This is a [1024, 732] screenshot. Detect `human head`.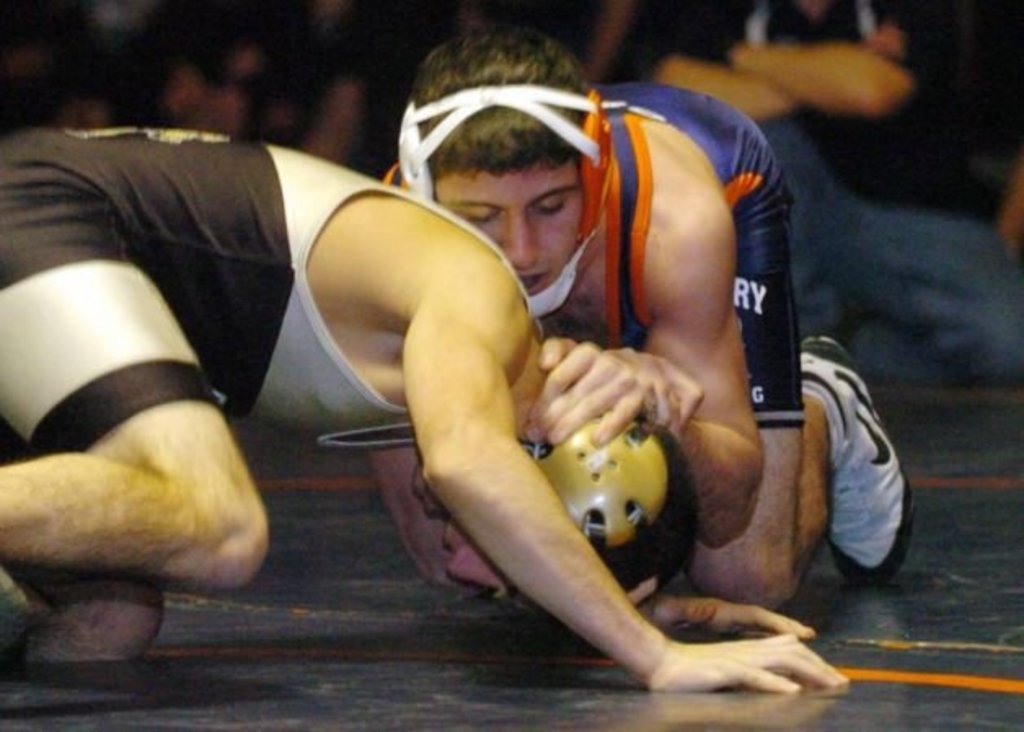
BBox(414, 417, 695, 577).
